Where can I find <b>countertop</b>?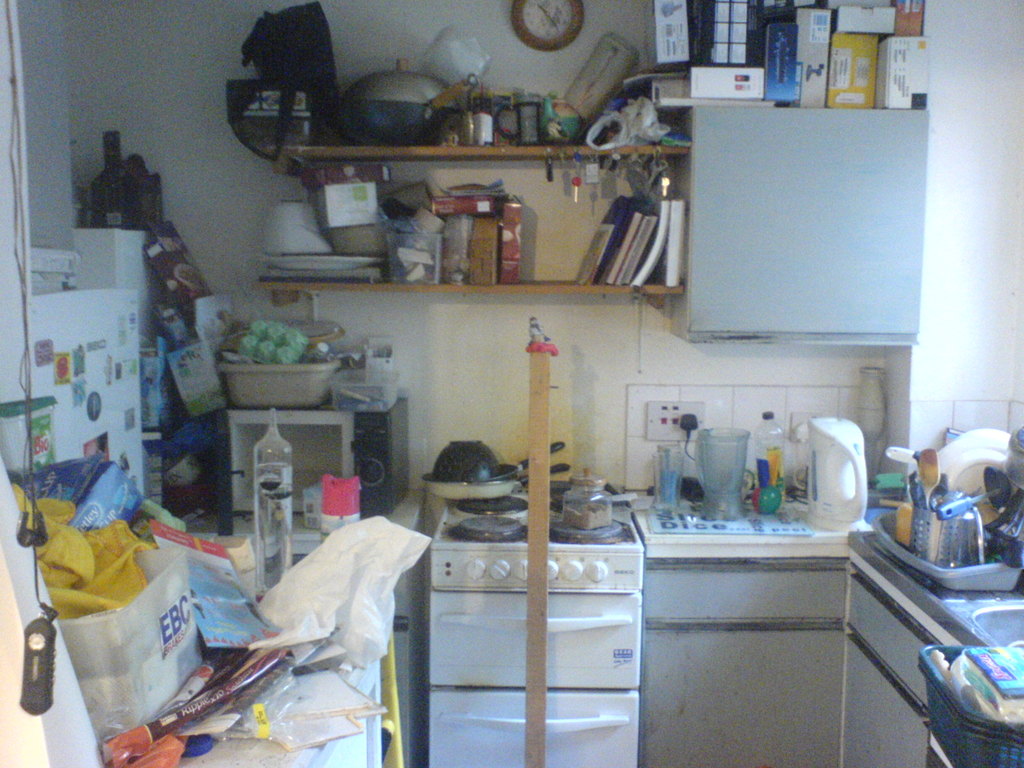
You can find it at <box>621,484,1023,720</box>.
